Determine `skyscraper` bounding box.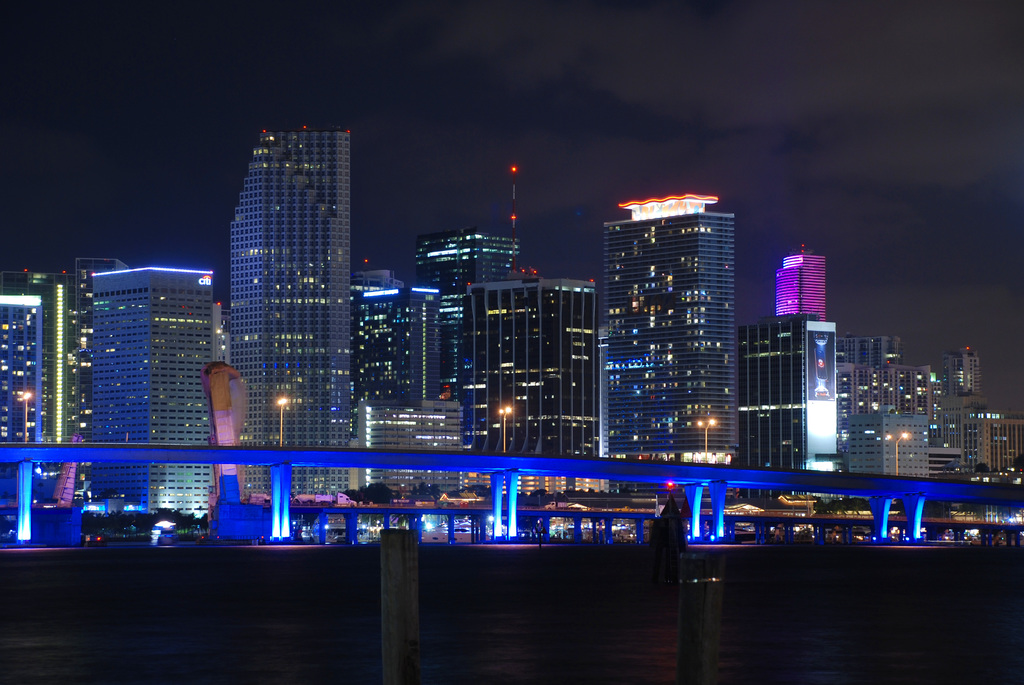
Determined: Rect(0, 297, 45, 519).
